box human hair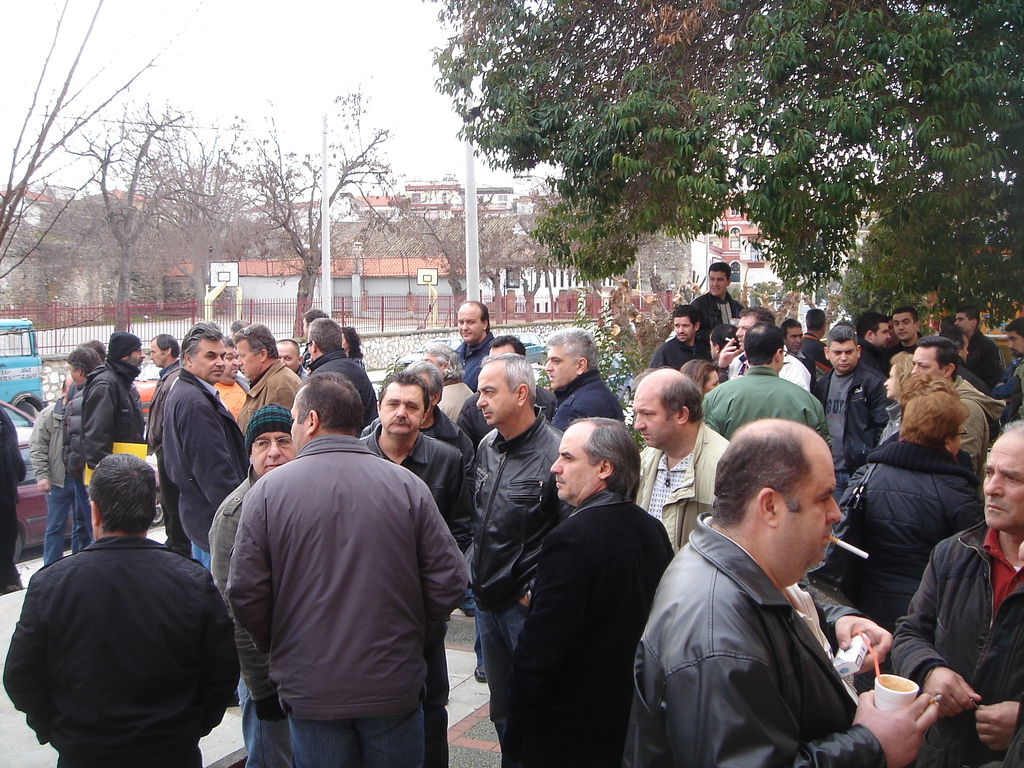
854/314/888/339
